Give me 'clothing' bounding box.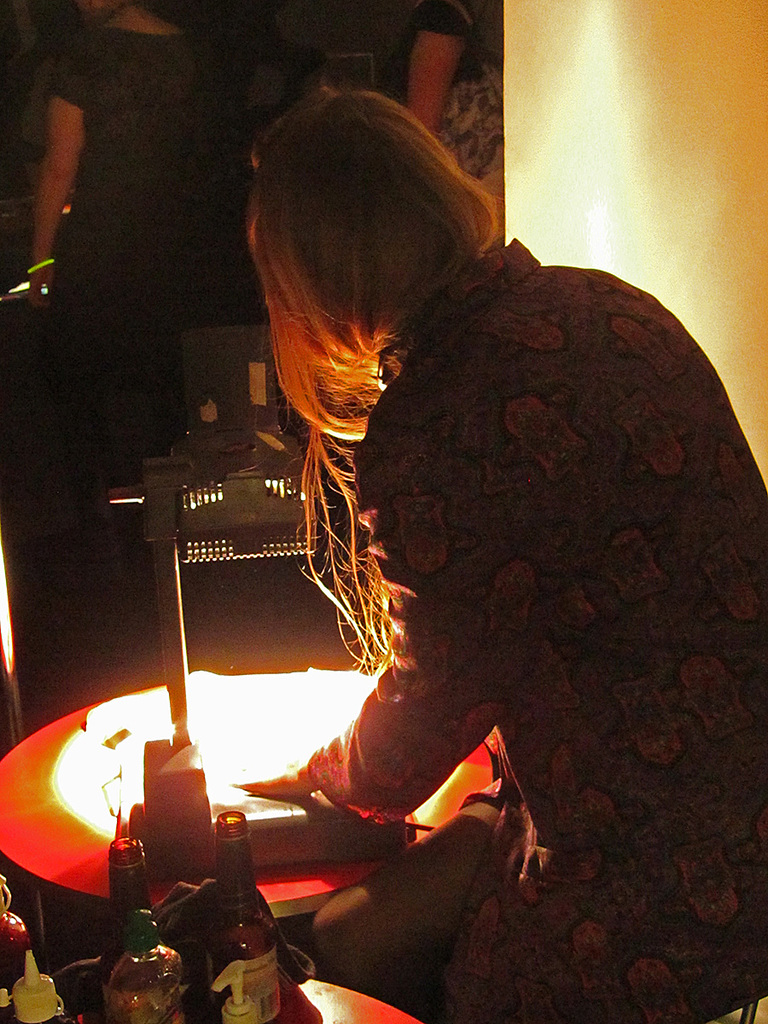
locate(411, 0, 503, 175).
